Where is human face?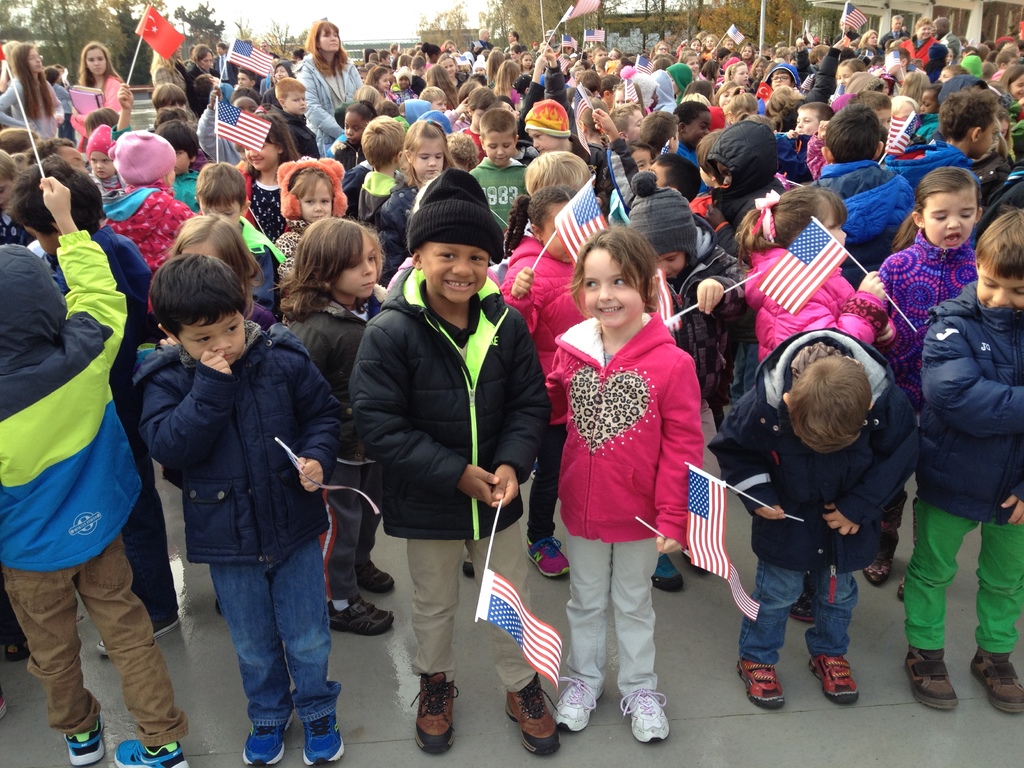
left=178, top=314, right=246, bottom=365.
